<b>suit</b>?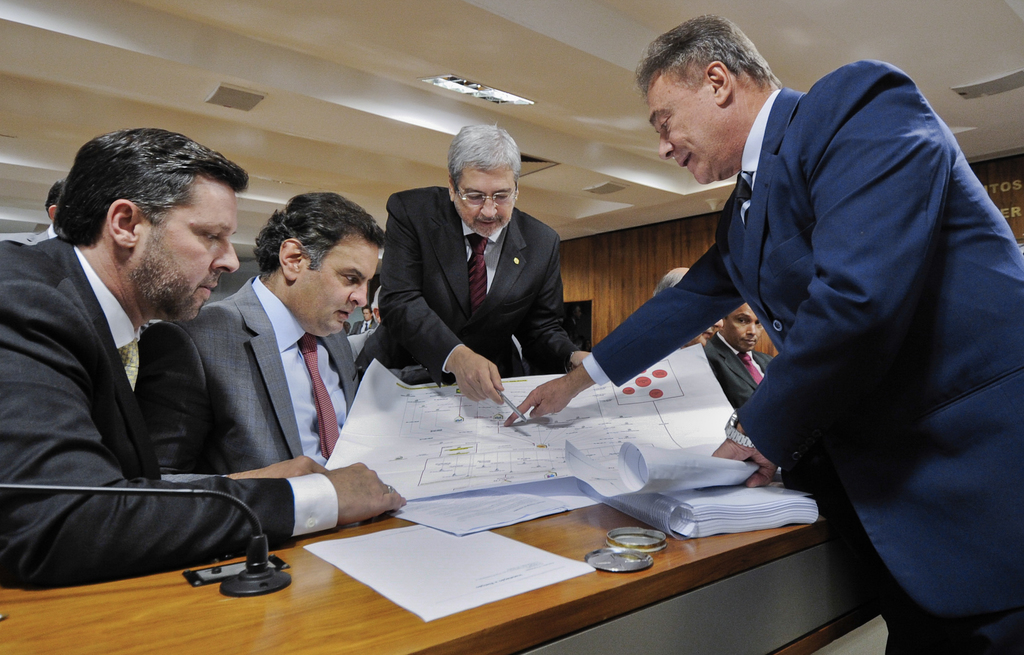
[x1=706, y1=332, x2=775, y2=409]
